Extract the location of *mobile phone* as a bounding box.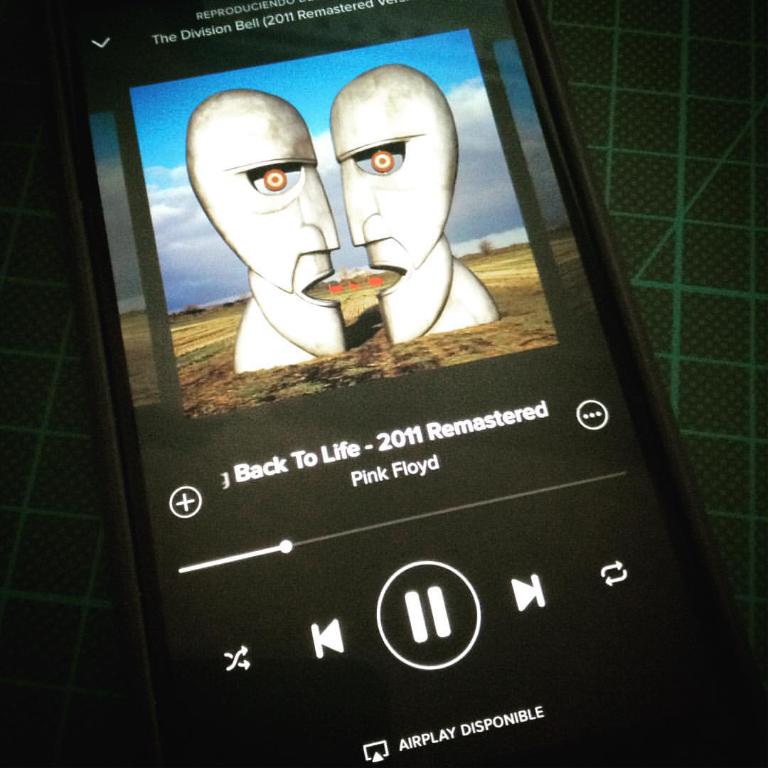
[26,0,767,744].
